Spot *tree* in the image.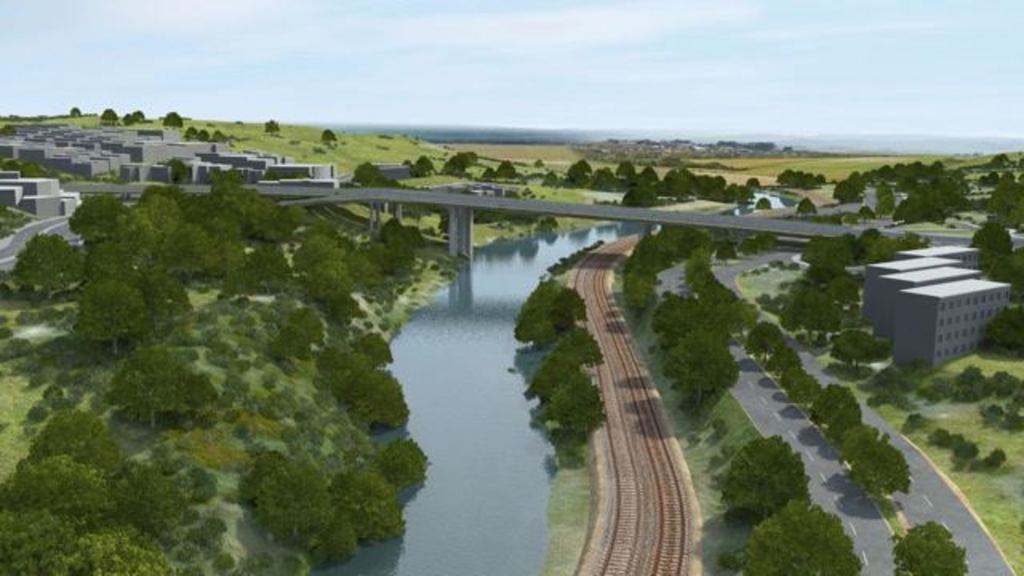
*tree* found at <bbox>184, 125, 195, 139</bbox>.
